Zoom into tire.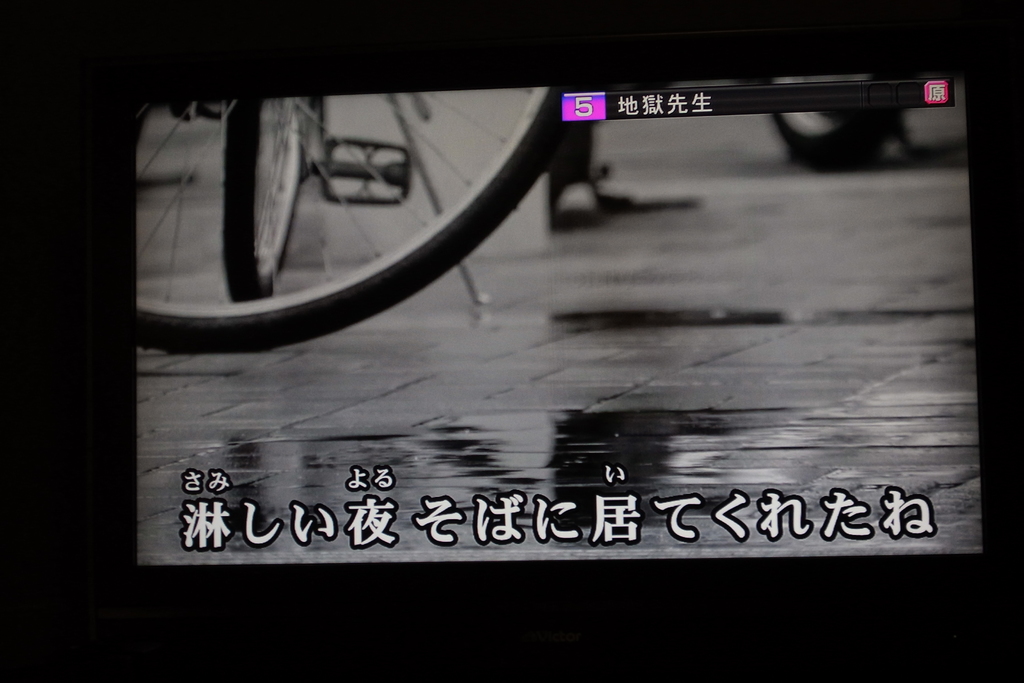
Zoom target: locate(762, 73, 916, 173).
